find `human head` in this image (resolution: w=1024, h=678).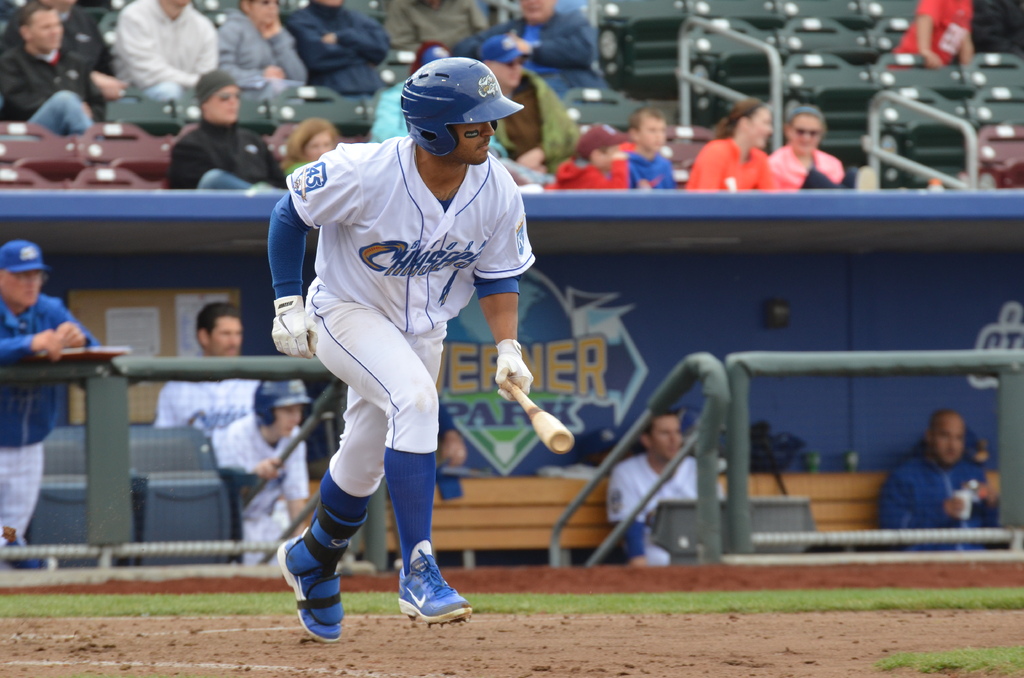
l=195, t=68, r=243, b=127.
